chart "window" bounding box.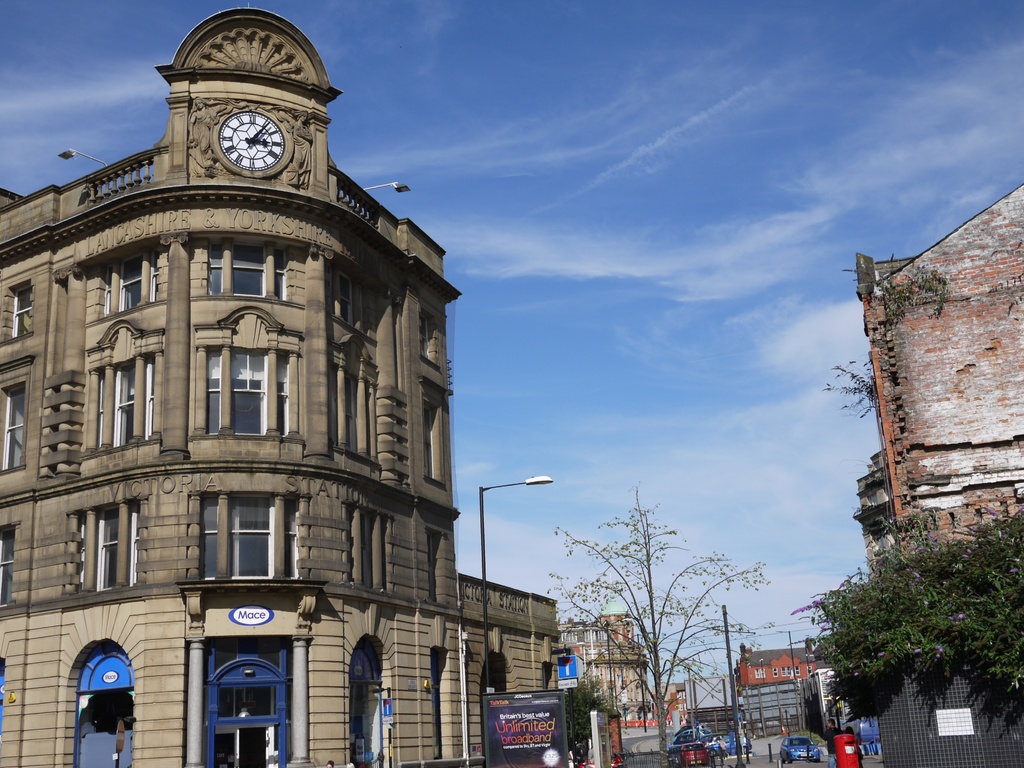
Charted: [771,666,779,675].
